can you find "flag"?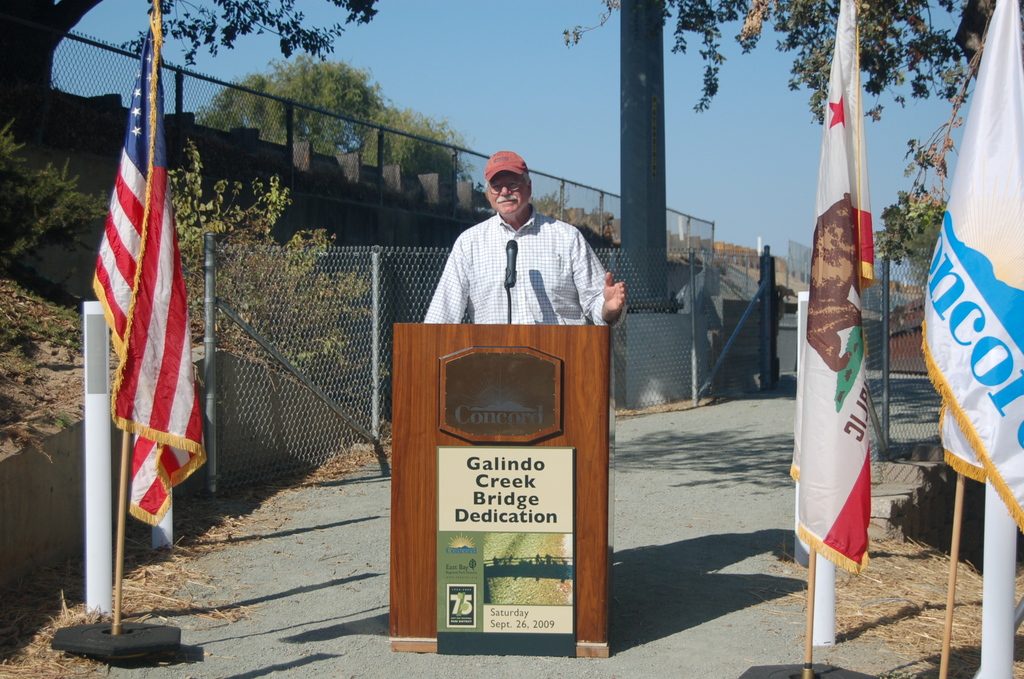
Yes, bounding box: 75,99,203,591.
